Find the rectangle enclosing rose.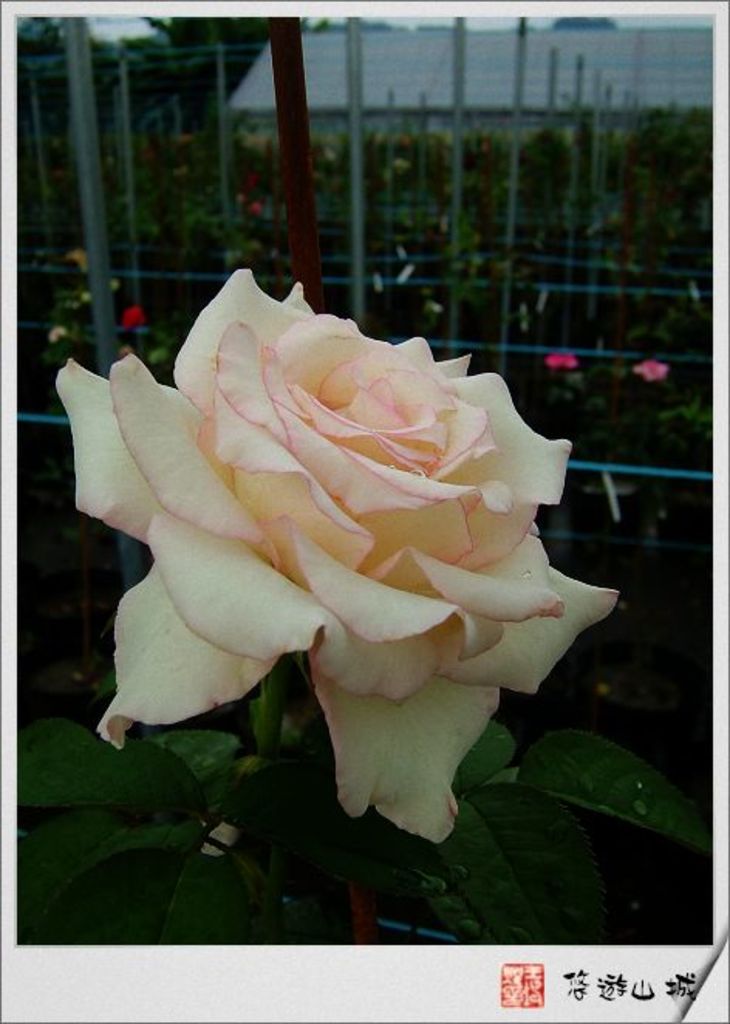
x1=544 y1=354 x2=578 y2=370.
